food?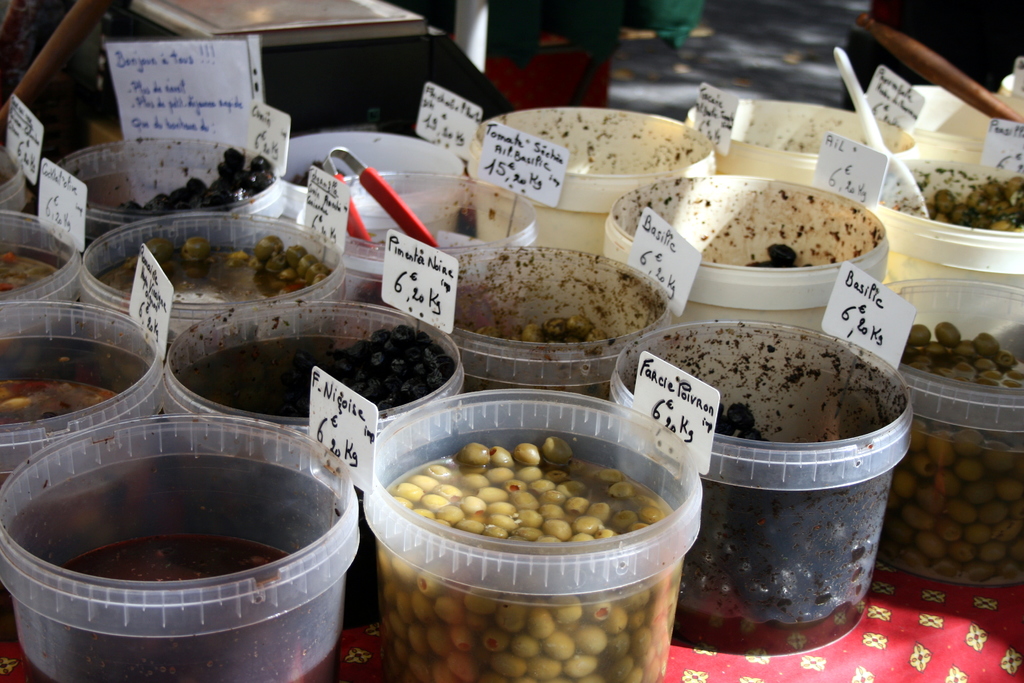
(84,145,276,245)
